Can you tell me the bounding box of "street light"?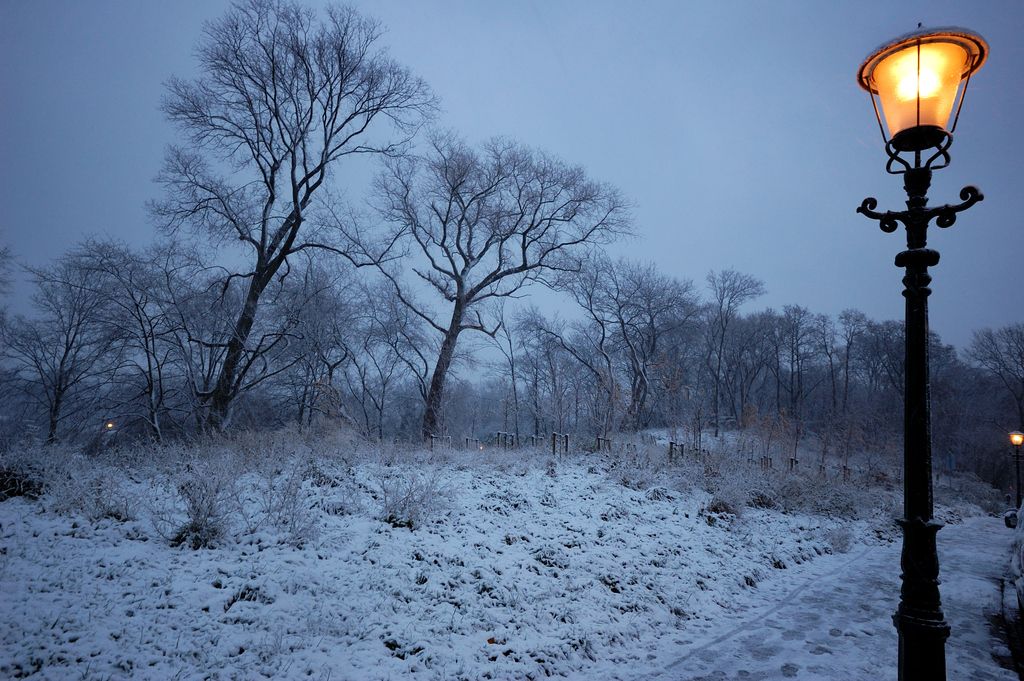
region(854, 25, 990, 680).
